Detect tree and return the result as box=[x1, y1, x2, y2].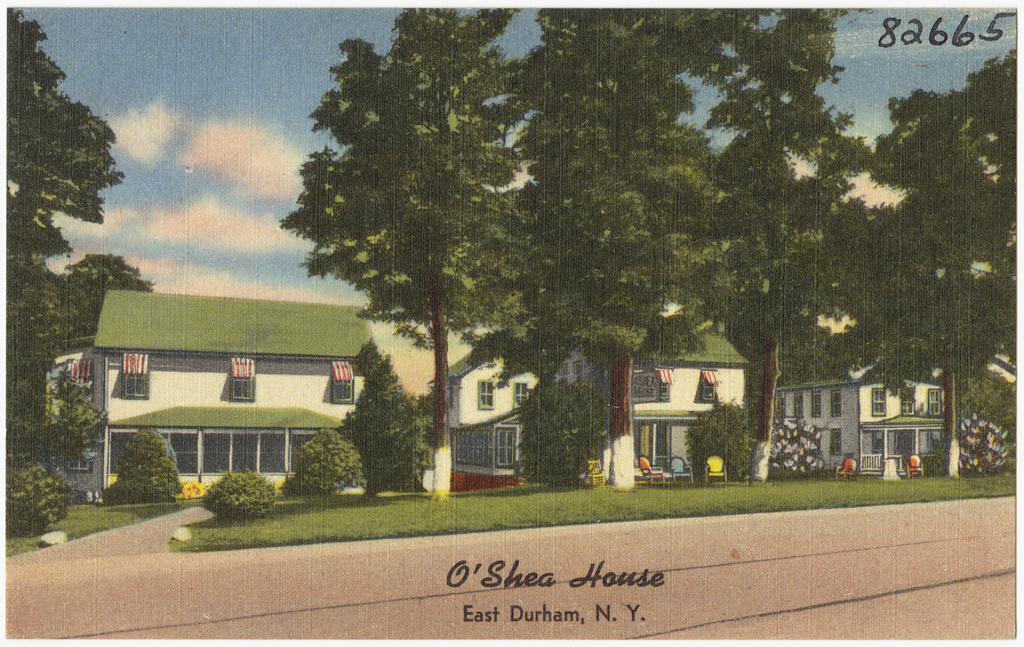
box=[195, 470, 276, 523].
